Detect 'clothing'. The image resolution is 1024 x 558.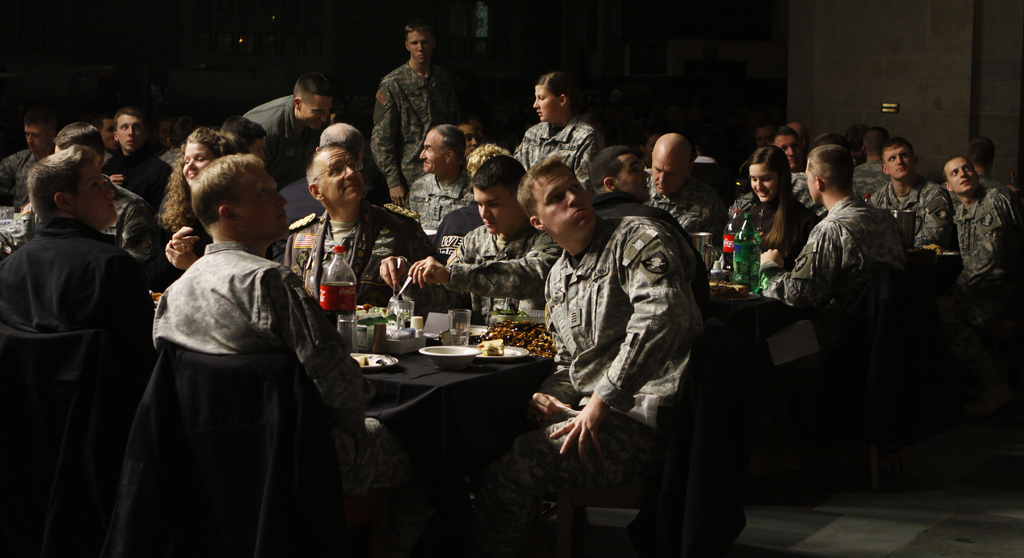
<bbox>225, 83, 325, 181</bbox>.
